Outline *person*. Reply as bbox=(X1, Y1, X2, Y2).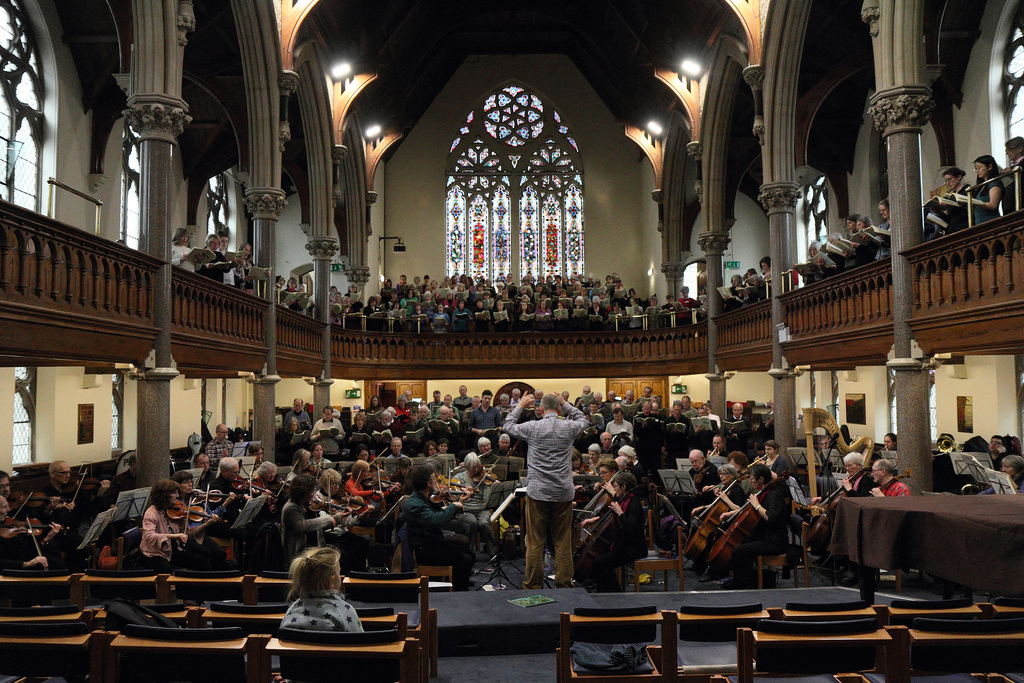
bbox=(971, 434, 1008, 473).
